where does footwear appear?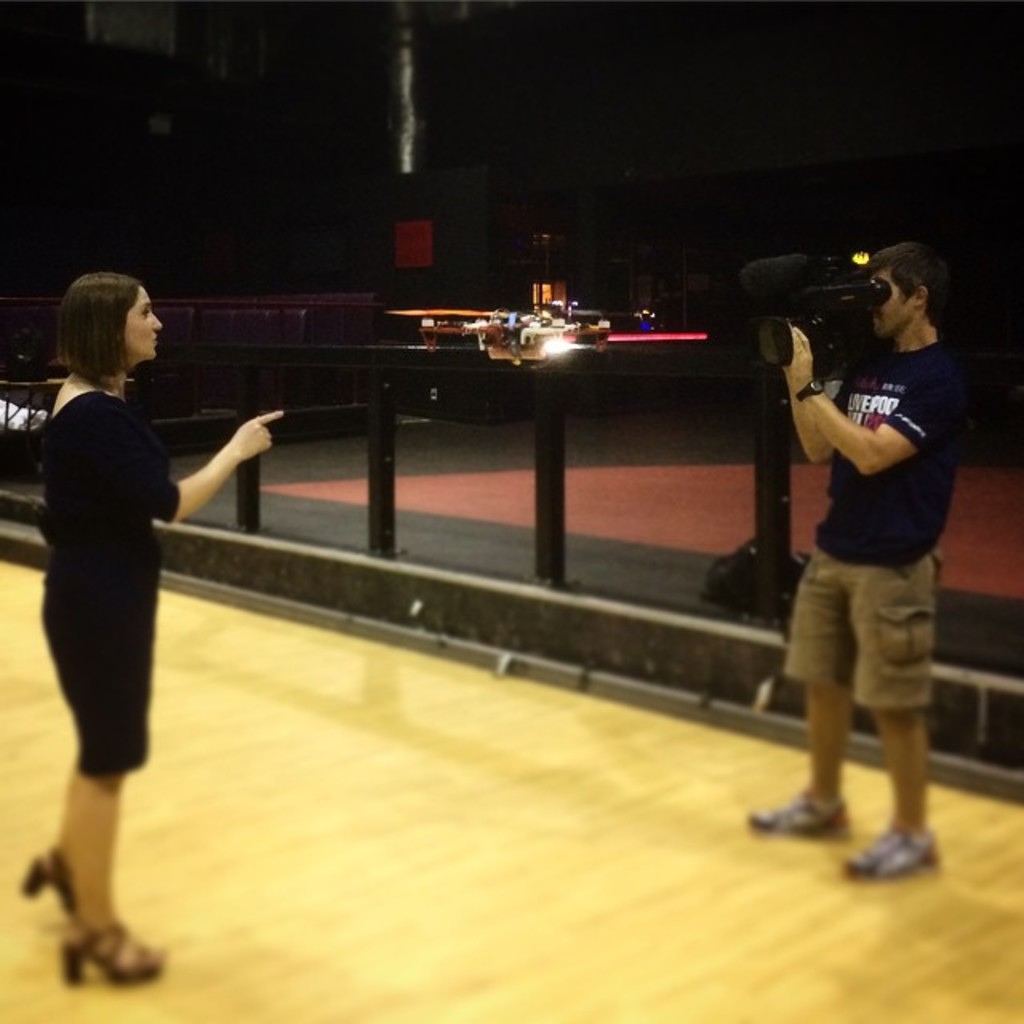
Appears at (14, 846, 70, 915).
